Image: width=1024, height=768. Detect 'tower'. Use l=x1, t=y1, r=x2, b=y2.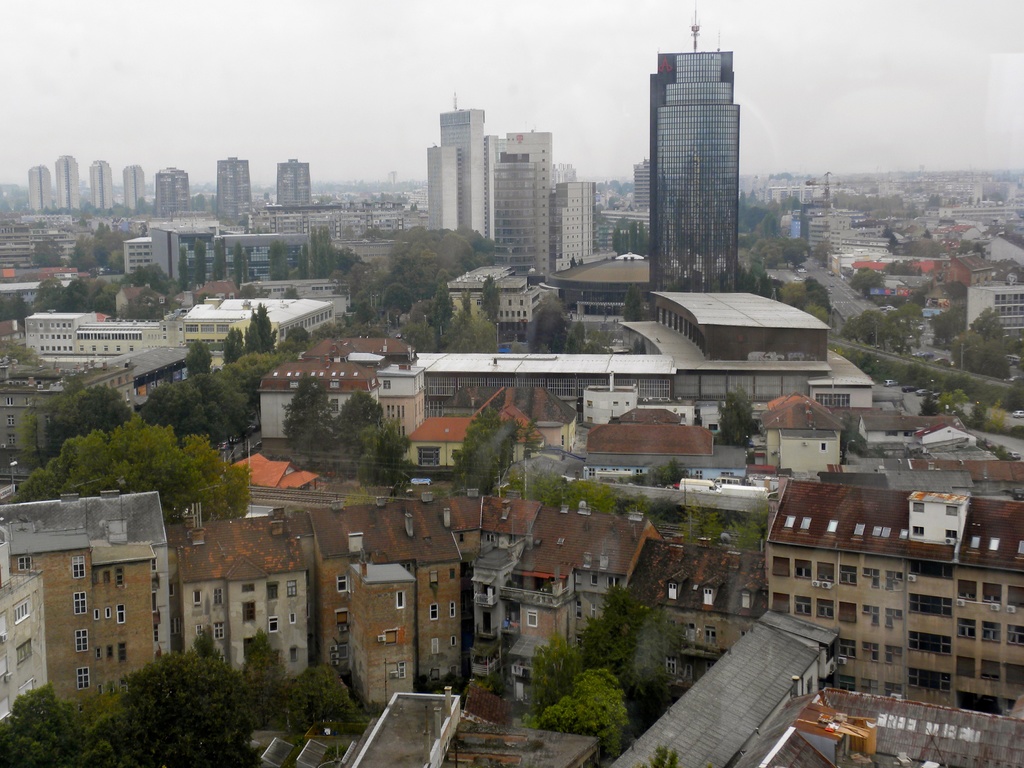
l=92, t=164, r=111, b=214.
